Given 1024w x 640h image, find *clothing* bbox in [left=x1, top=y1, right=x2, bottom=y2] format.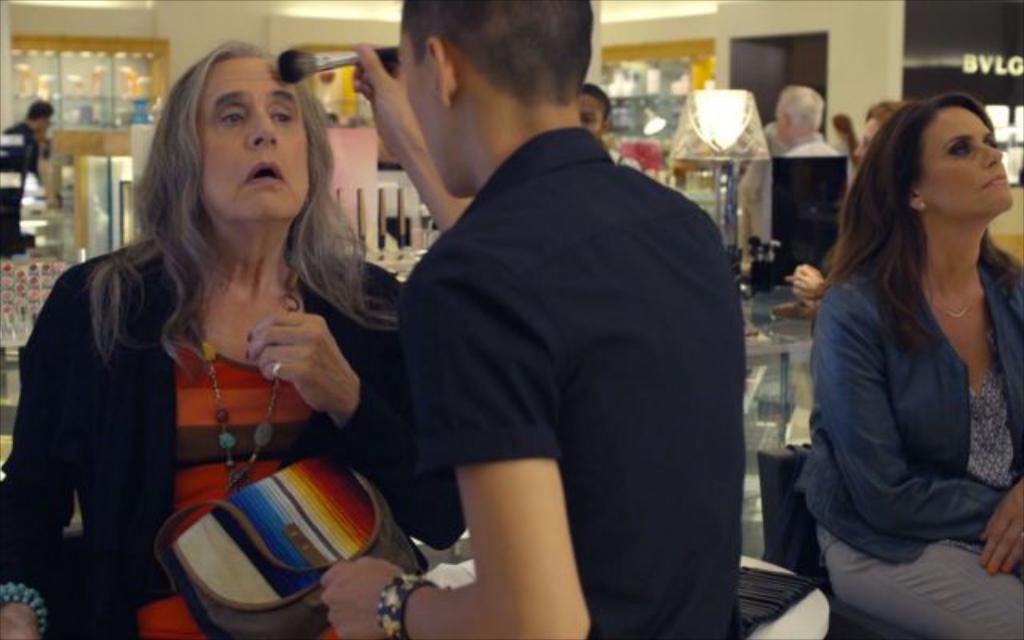
[left=0, top=122, right=46, bottom=253].
